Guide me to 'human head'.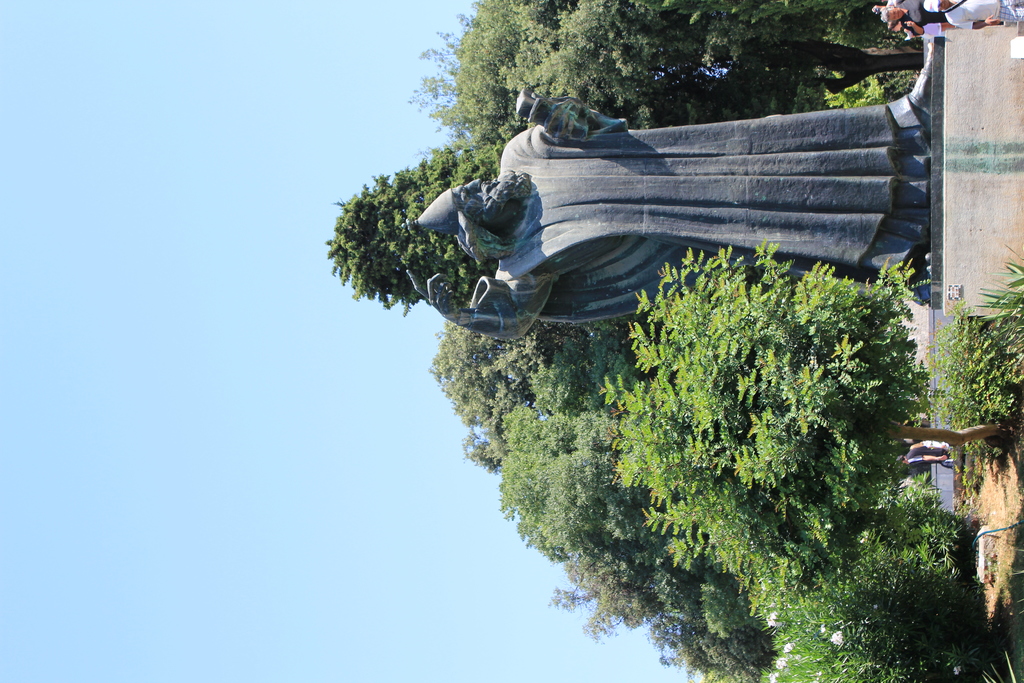
Guidance: box=[884, 8, 903, 21].
